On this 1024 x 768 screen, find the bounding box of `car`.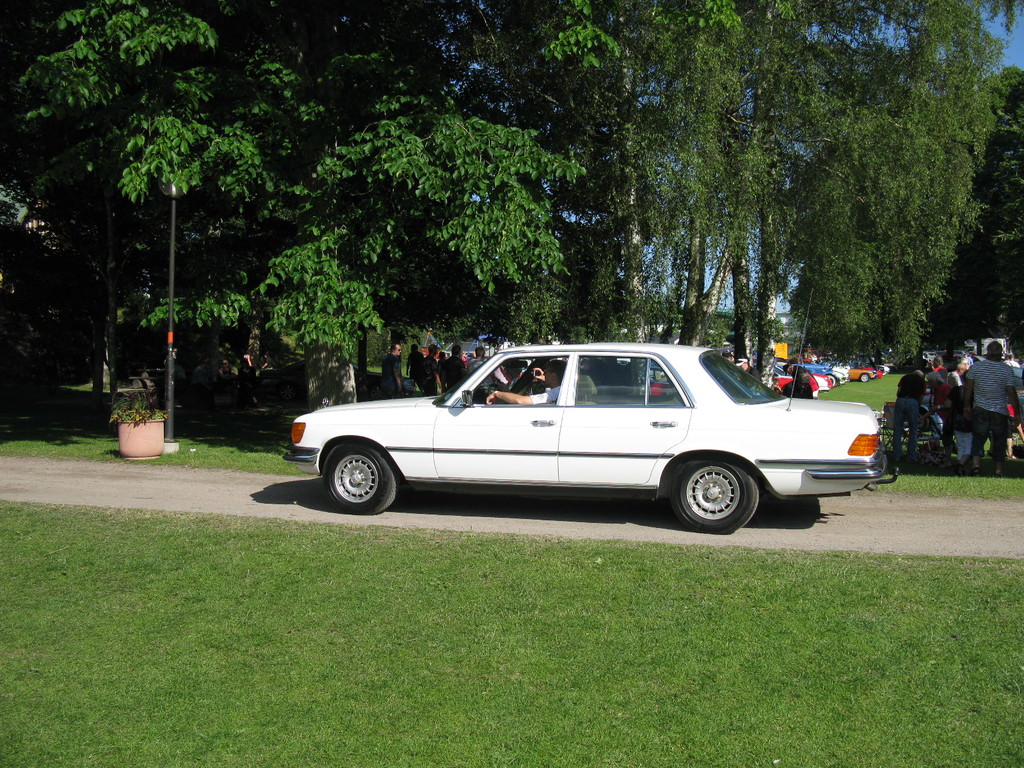
Bounding box: l=291, t=337, r=874, b=532.
